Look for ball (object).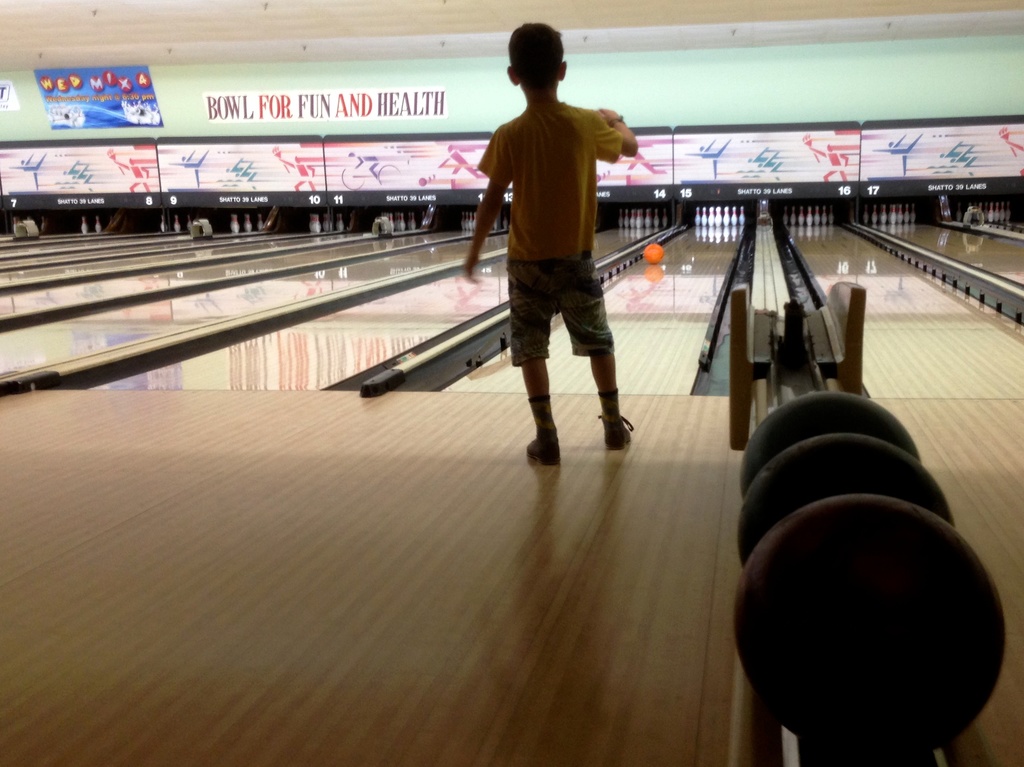
Found: 734:497:1010:759.
